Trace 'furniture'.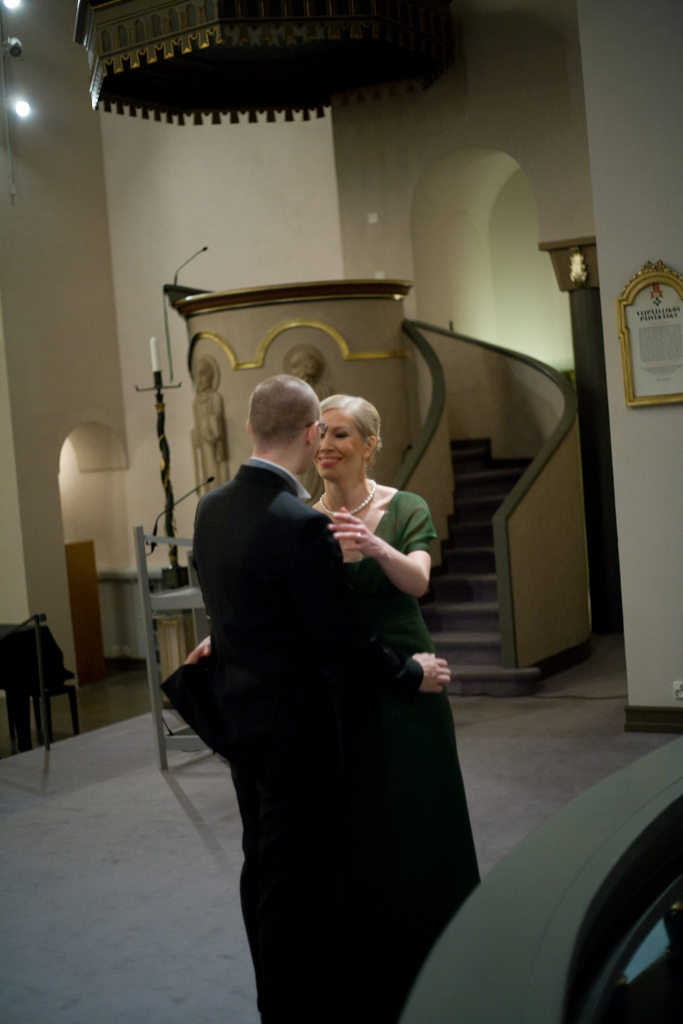
Traced to (left=65, top=538, right=104, bottom=691).
